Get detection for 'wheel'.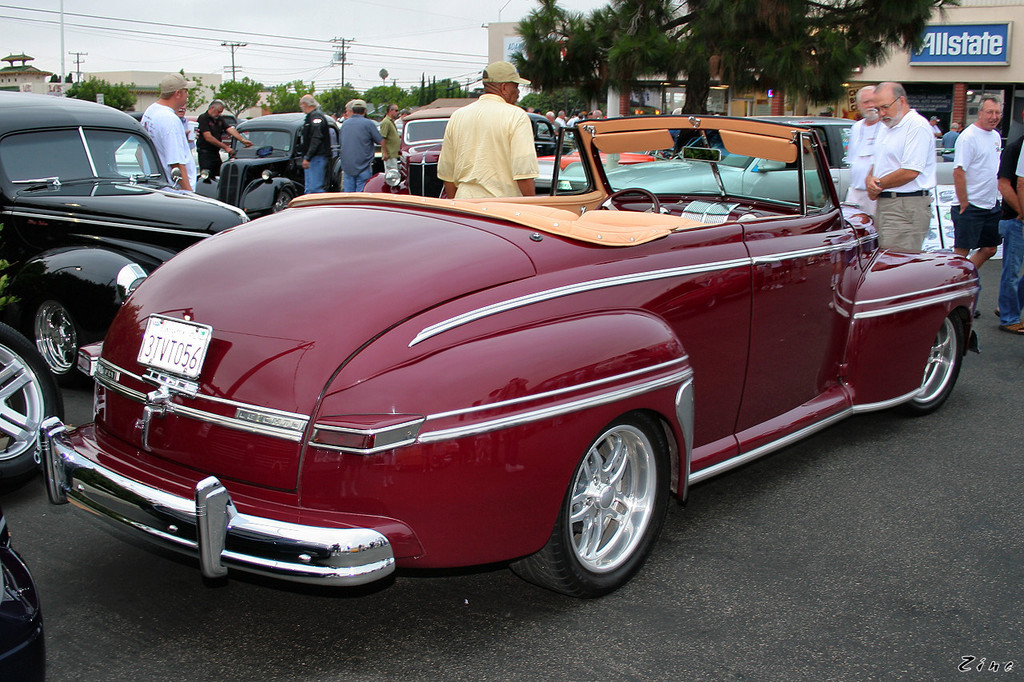
Detection: <bbox>0, 318, 63, 489</bbox>.
